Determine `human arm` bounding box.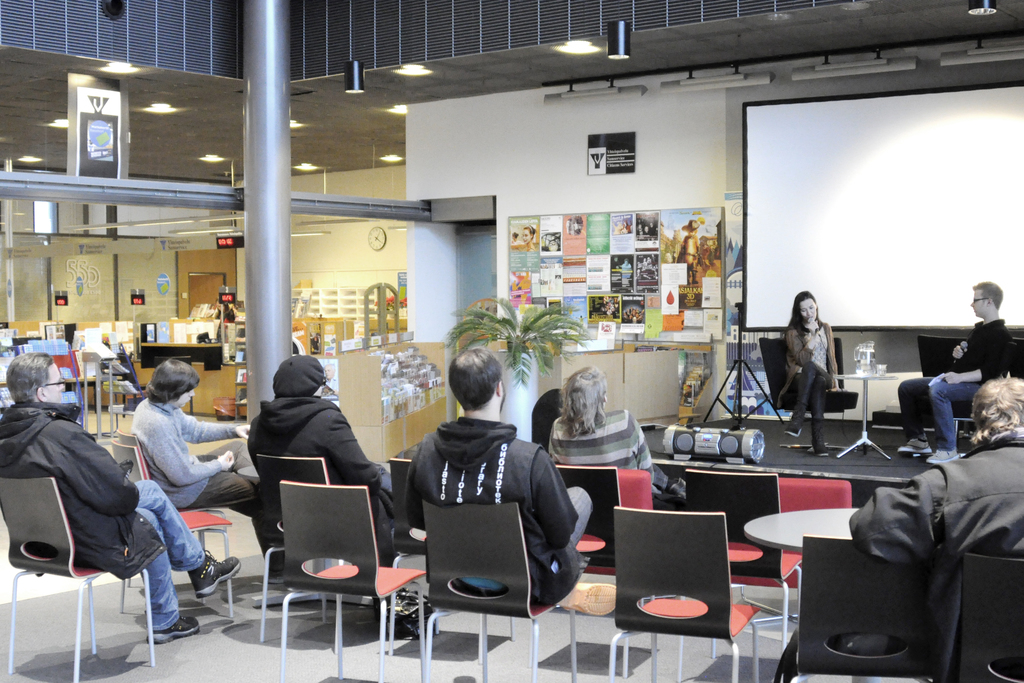
Determined: detection(786, 319, 817, 366).
